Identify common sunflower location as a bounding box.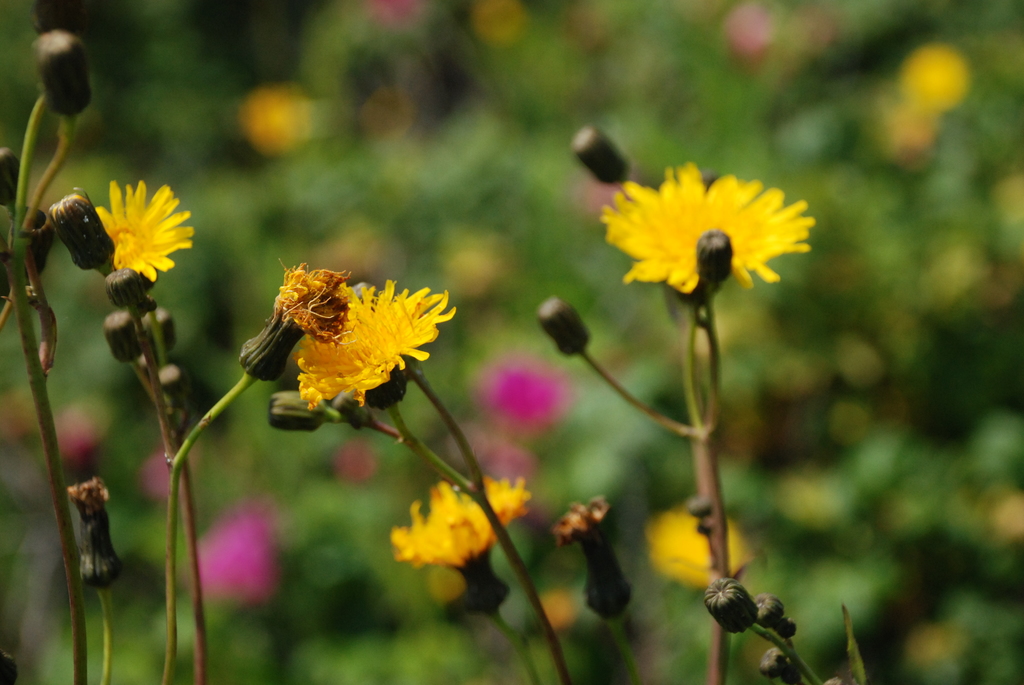
[396, 478, 525, 560].
